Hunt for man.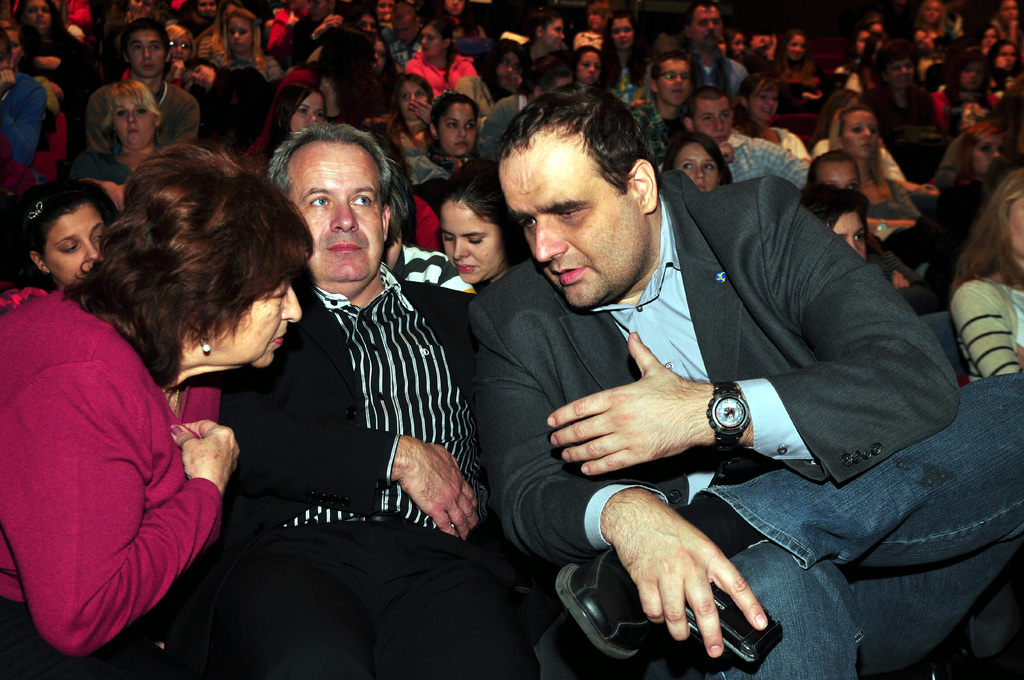
Hunted down at 630,47,698,168.
